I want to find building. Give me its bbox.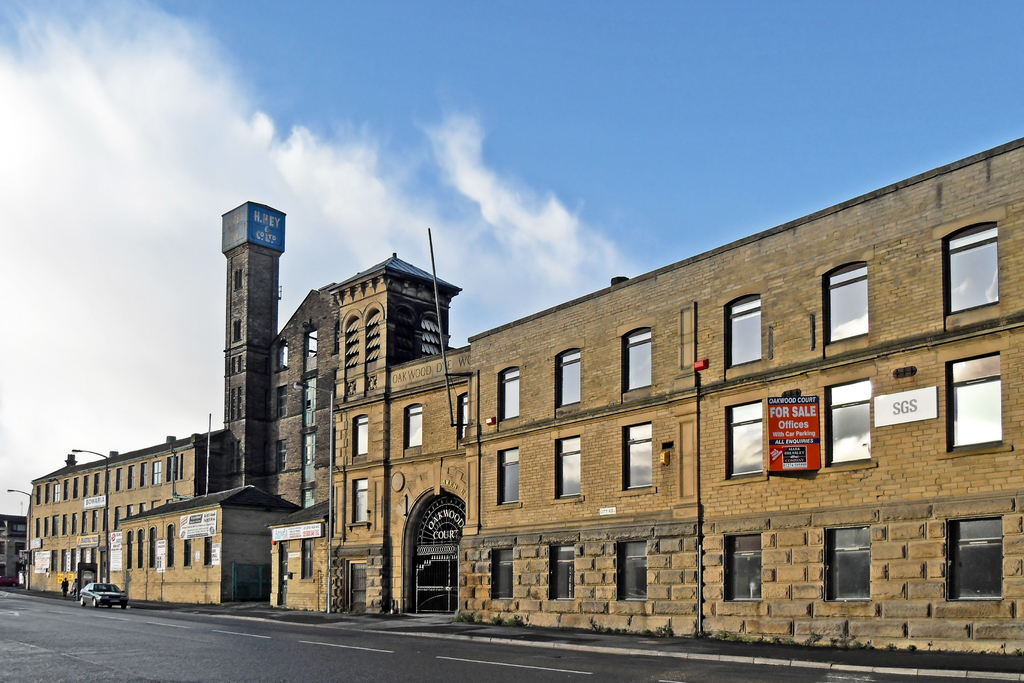
region(21, 126, 1023, 658).
